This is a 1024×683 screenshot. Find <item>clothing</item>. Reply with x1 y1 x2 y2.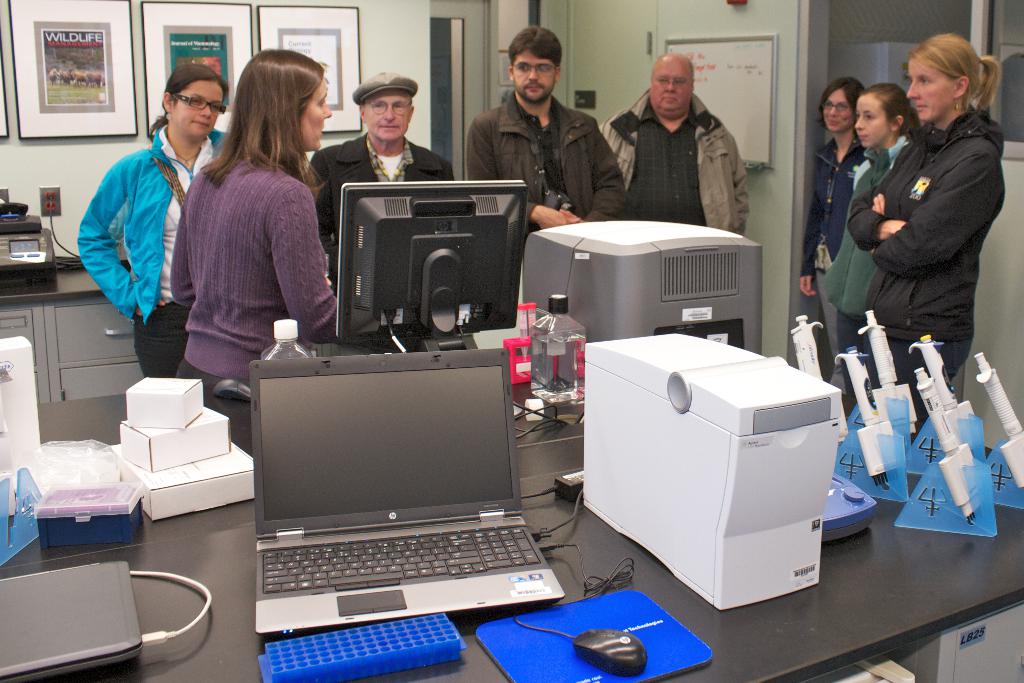
829 128 908 375.
